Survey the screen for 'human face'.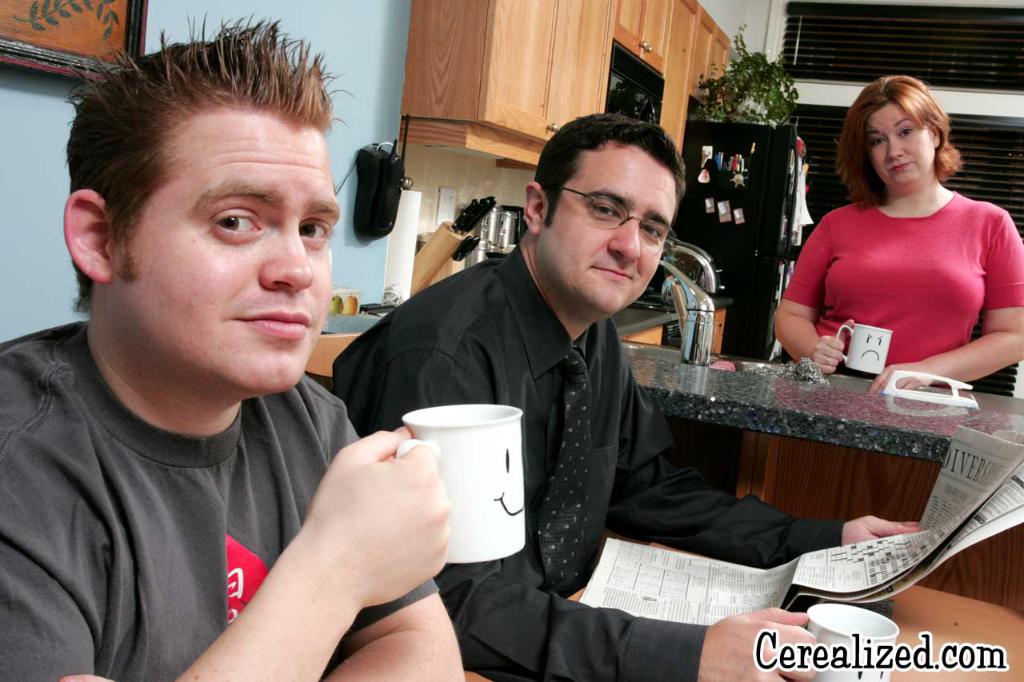
Survey found: <bbox>862, 98, 937, 187</bbox>.
